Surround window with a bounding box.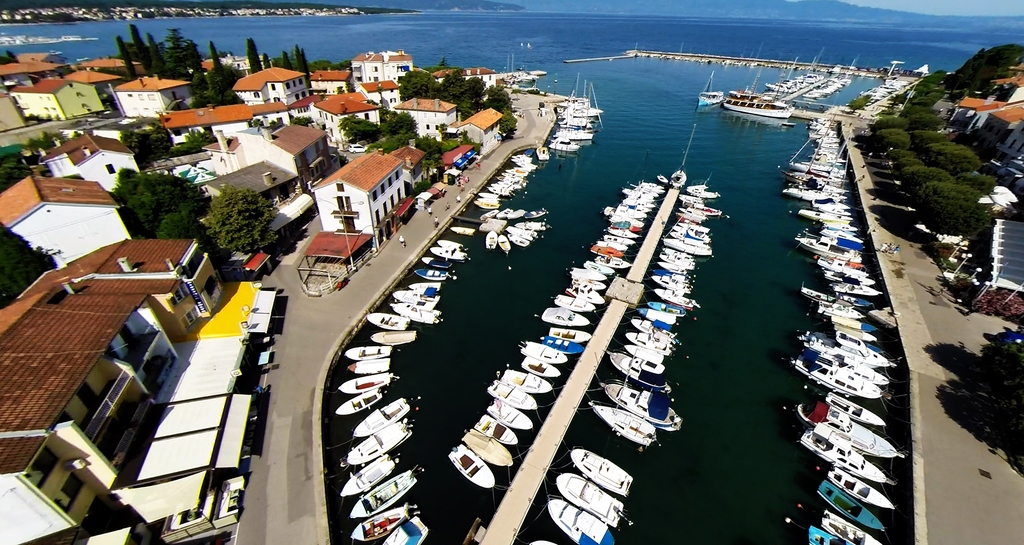
<bbox>380, 185, 387, 193</bbox>.
